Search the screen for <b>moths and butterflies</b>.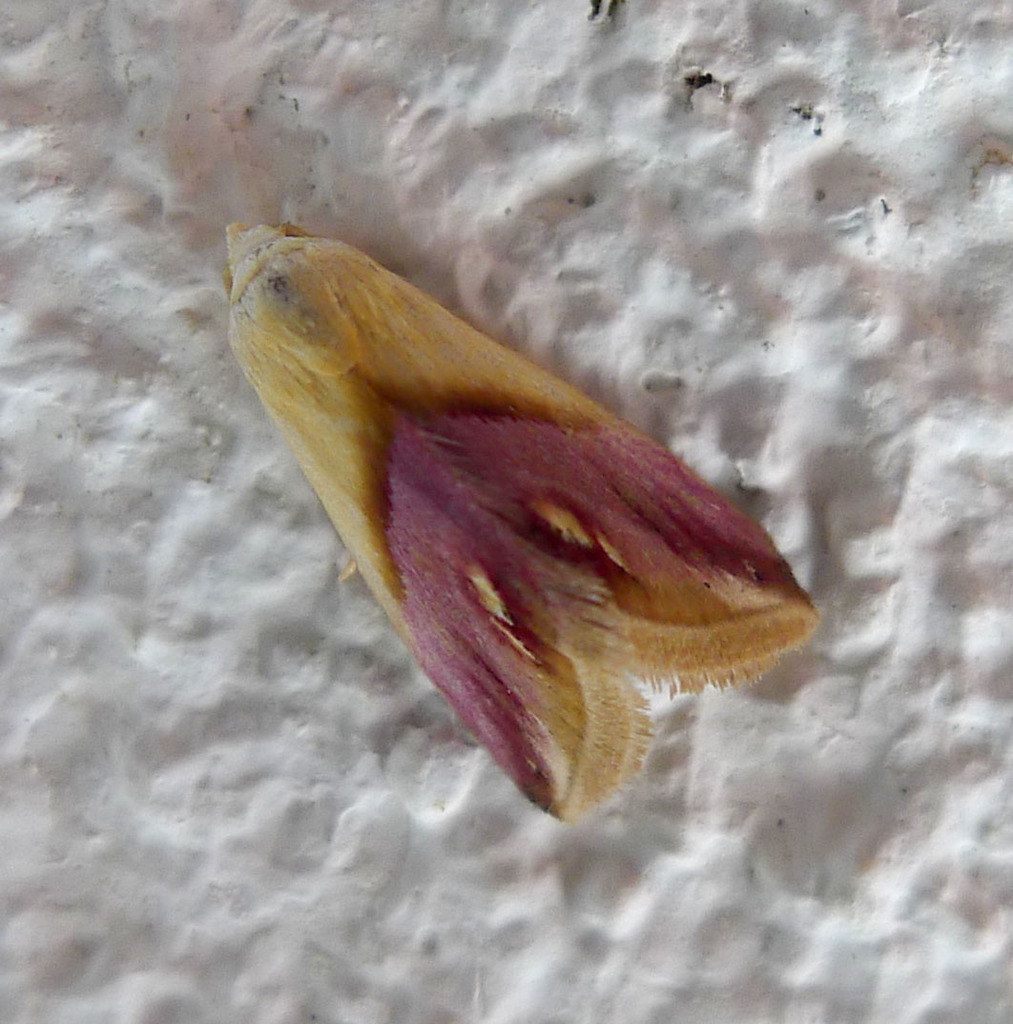
Found at x1=223, y1=216, x2=825, y2=829.
